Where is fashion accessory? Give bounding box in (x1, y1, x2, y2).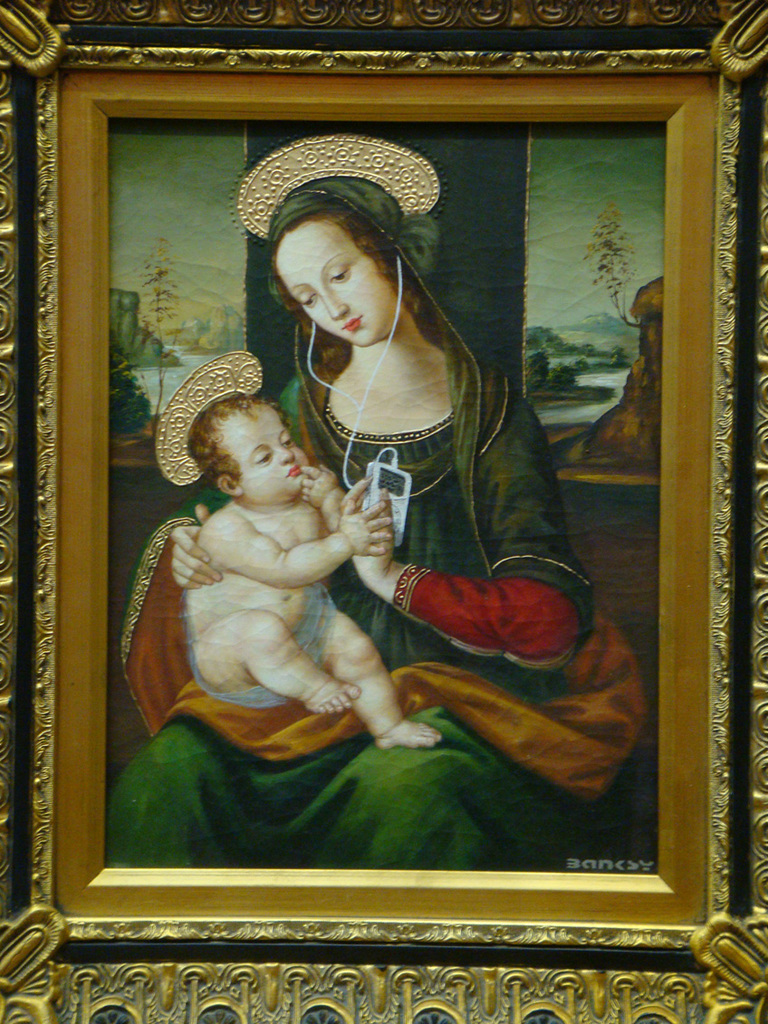
(231, 131, 446, 238).
